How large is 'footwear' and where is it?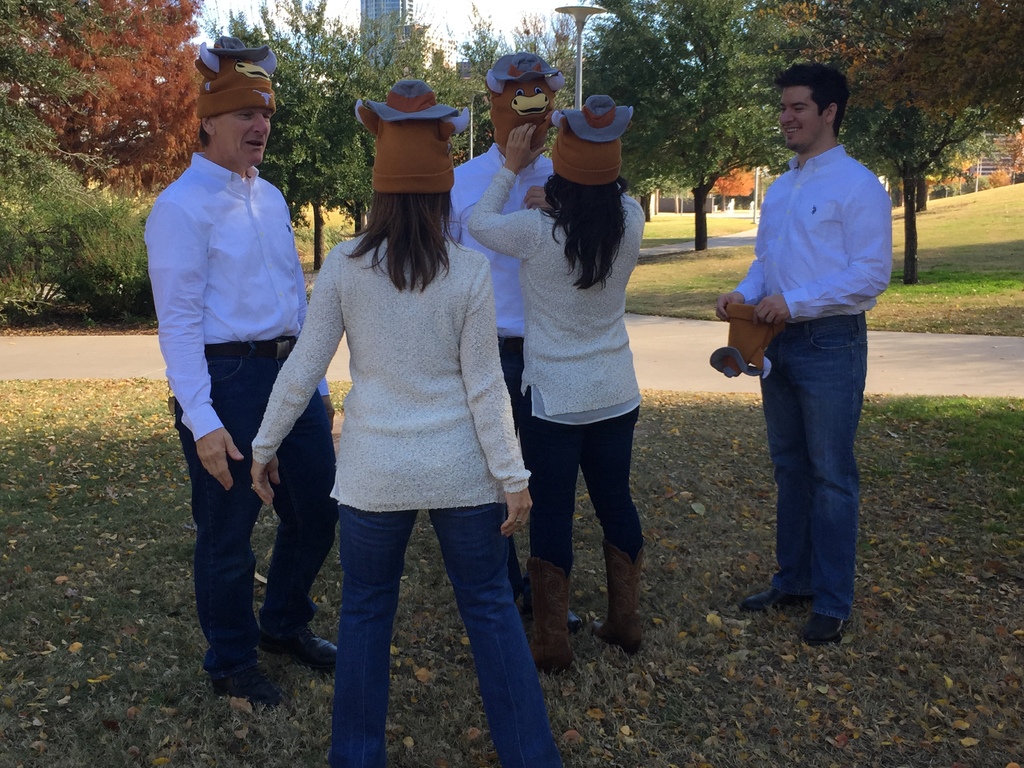
Bounding box: crop(266, 614, 346, 672).
